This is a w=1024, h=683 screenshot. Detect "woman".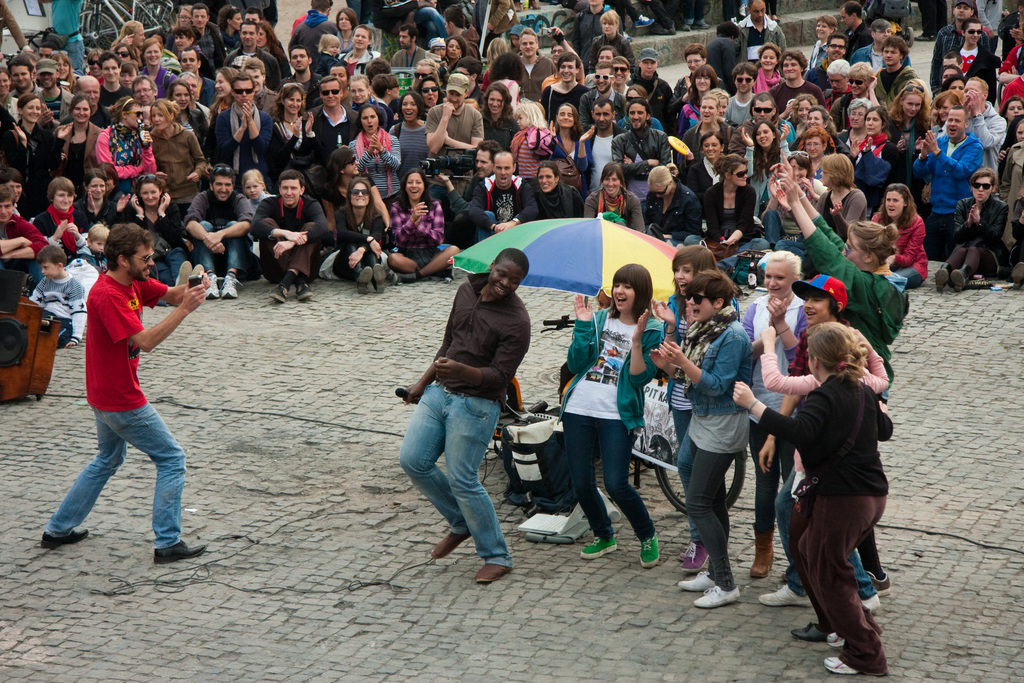
select_region(128, 175, 196, 290).
